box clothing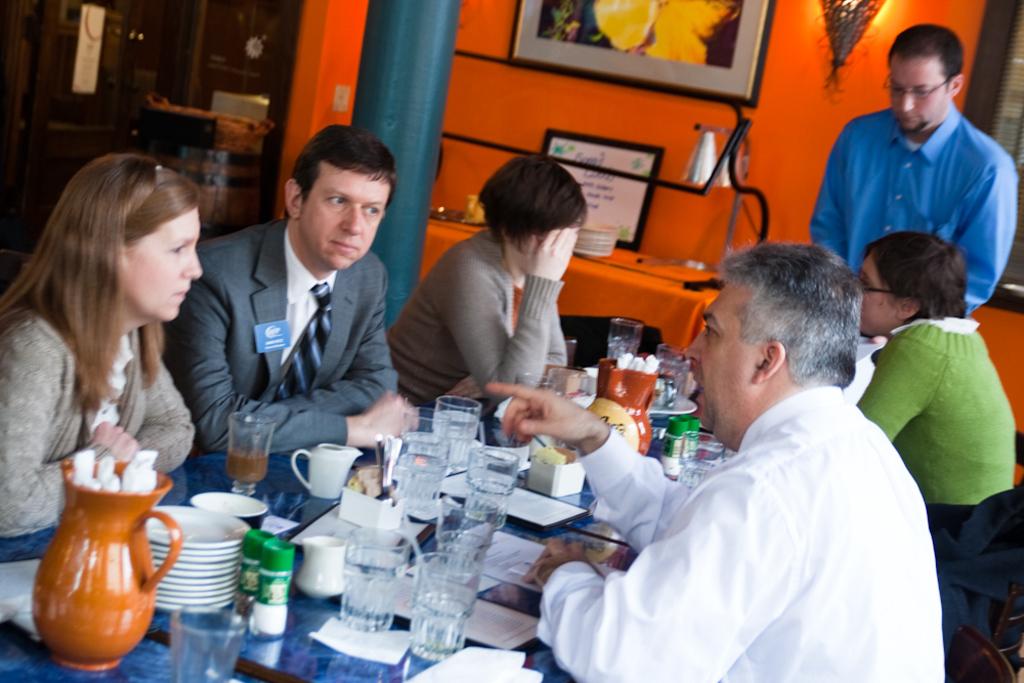
rect(542, 330, 946, 676)
